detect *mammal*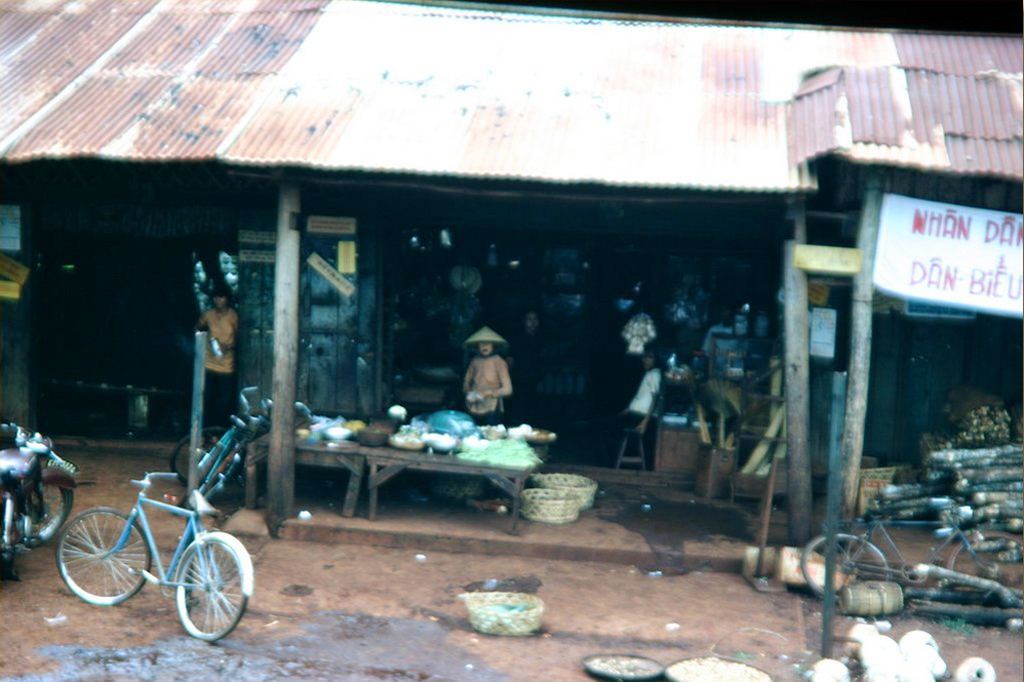
l=202, t=287, r=239, b=425
